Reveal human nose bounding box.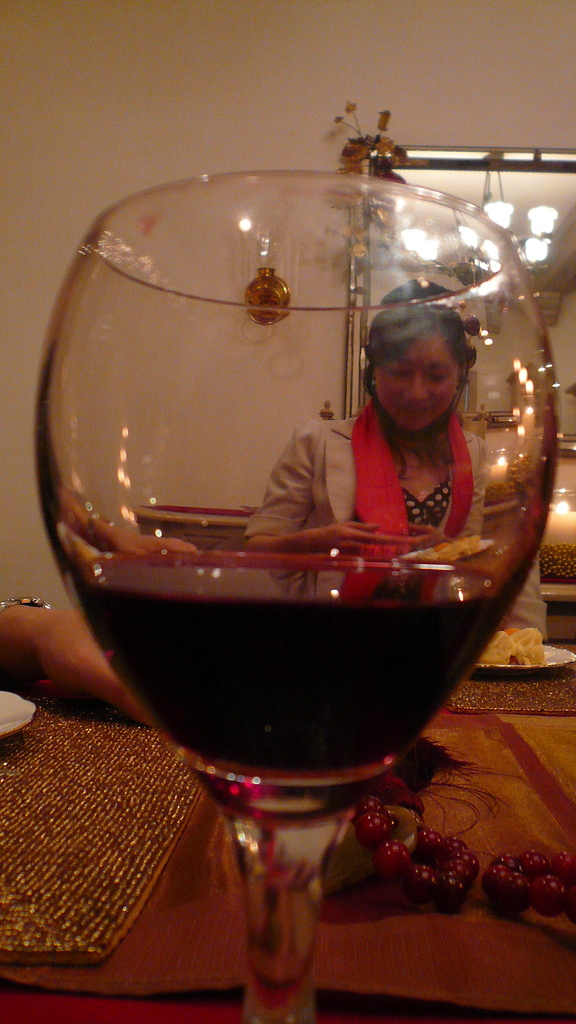
Revealed: x1=402, y1=377, x2=437, y2=404.
